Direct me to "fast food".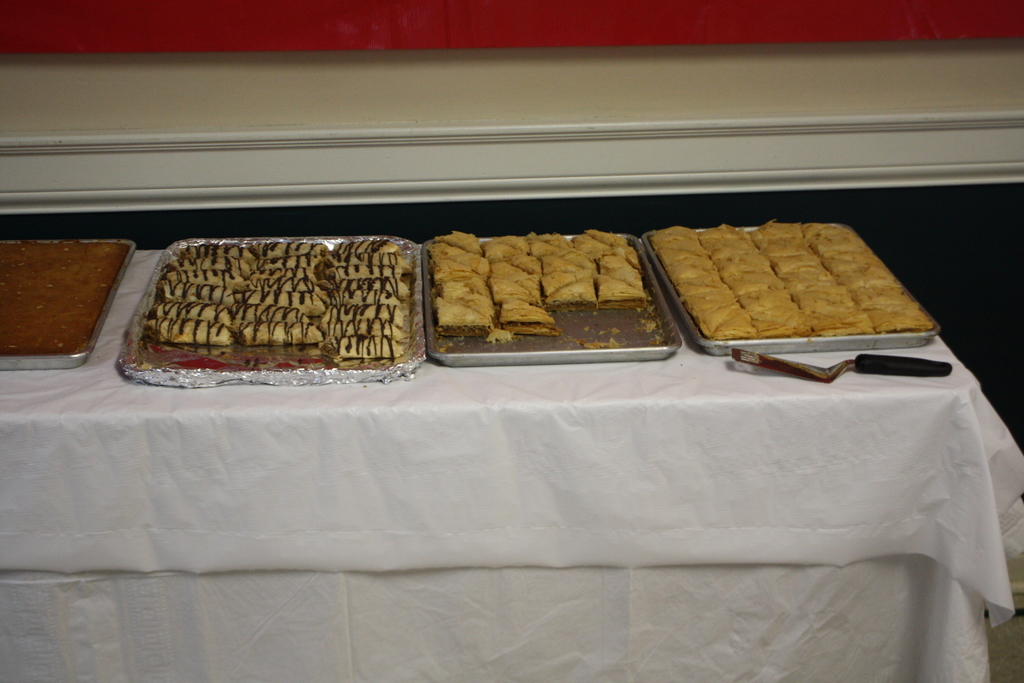
Direction: x1=657 y1=227 x2=700 y2=246.
